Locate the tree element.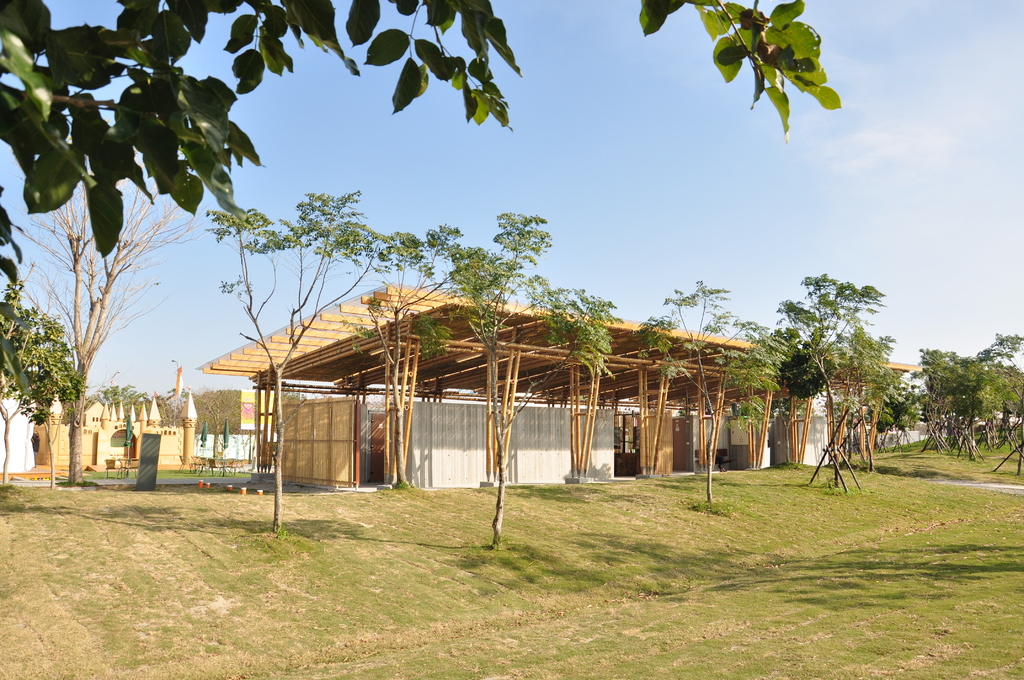
Element bbox: left=347, top=216, right=483, bottom=490.
